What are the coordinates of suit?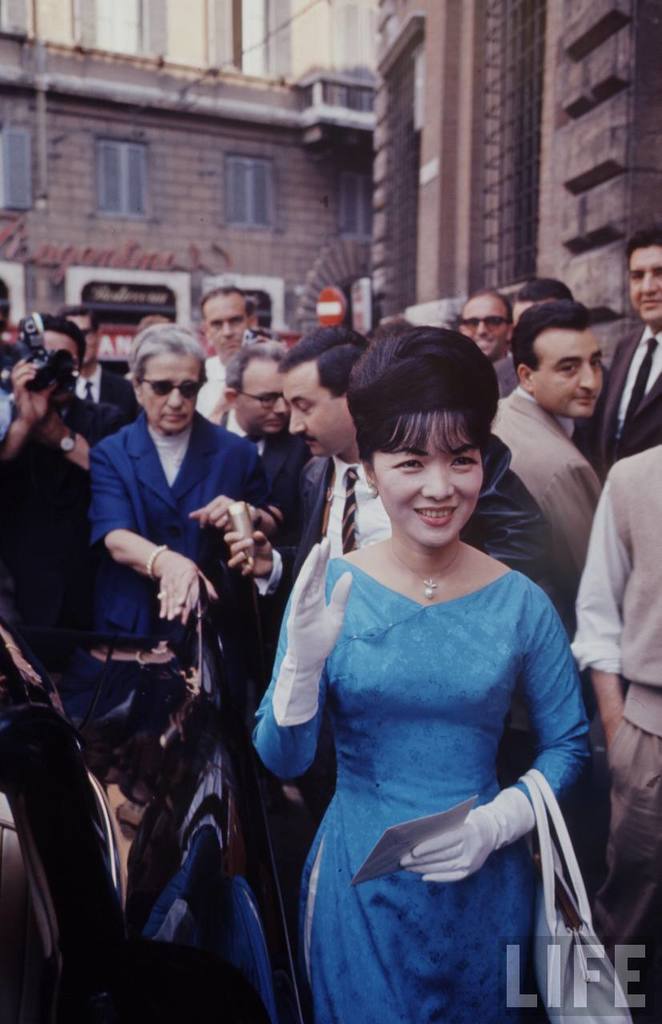
(left=251, top=461, right=544, bottom=783).
